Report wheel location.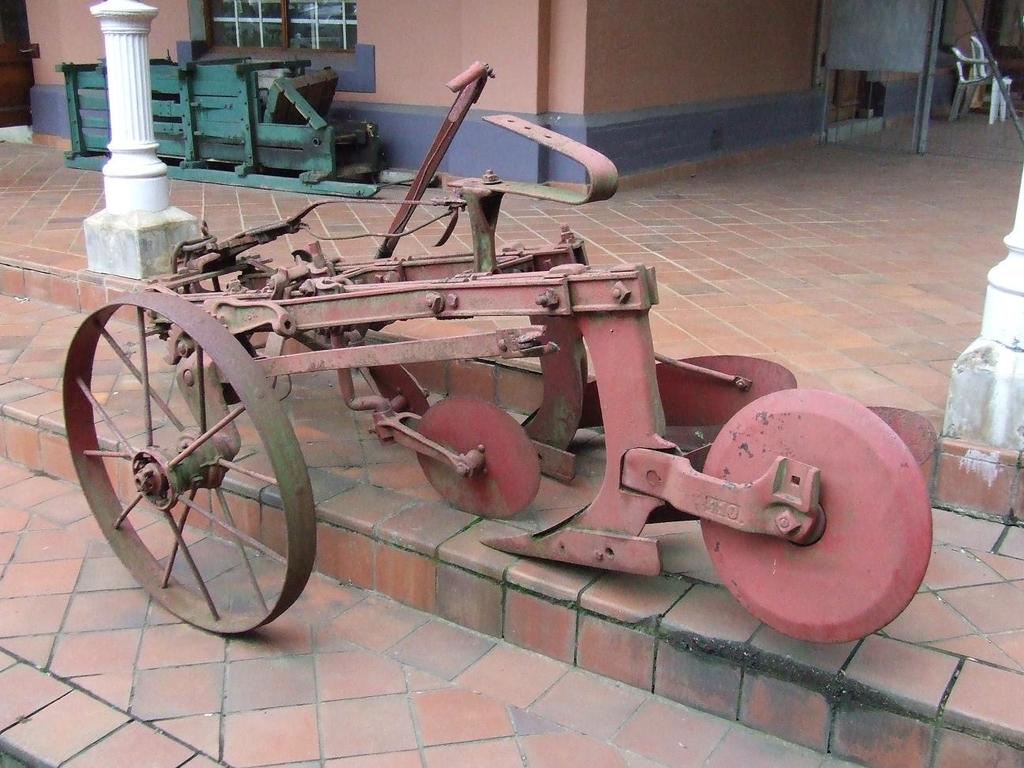
Report: 702:390:932:643.
